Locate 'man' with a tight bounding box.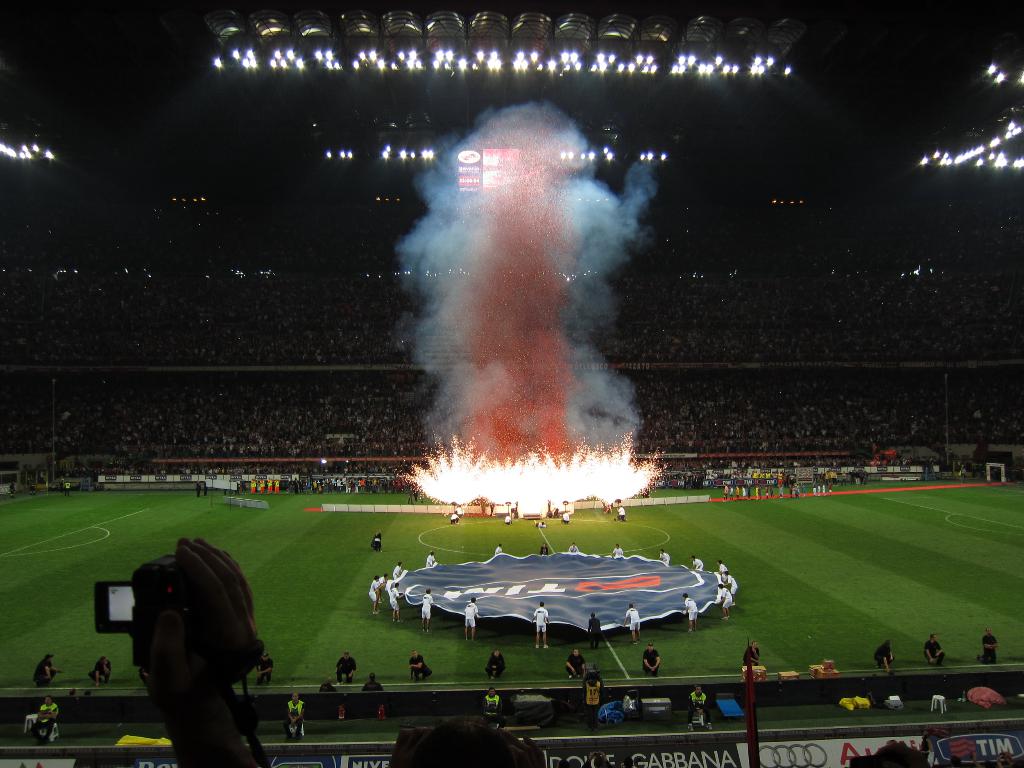
x1=27 y1=648 x2=61 y2=684.
